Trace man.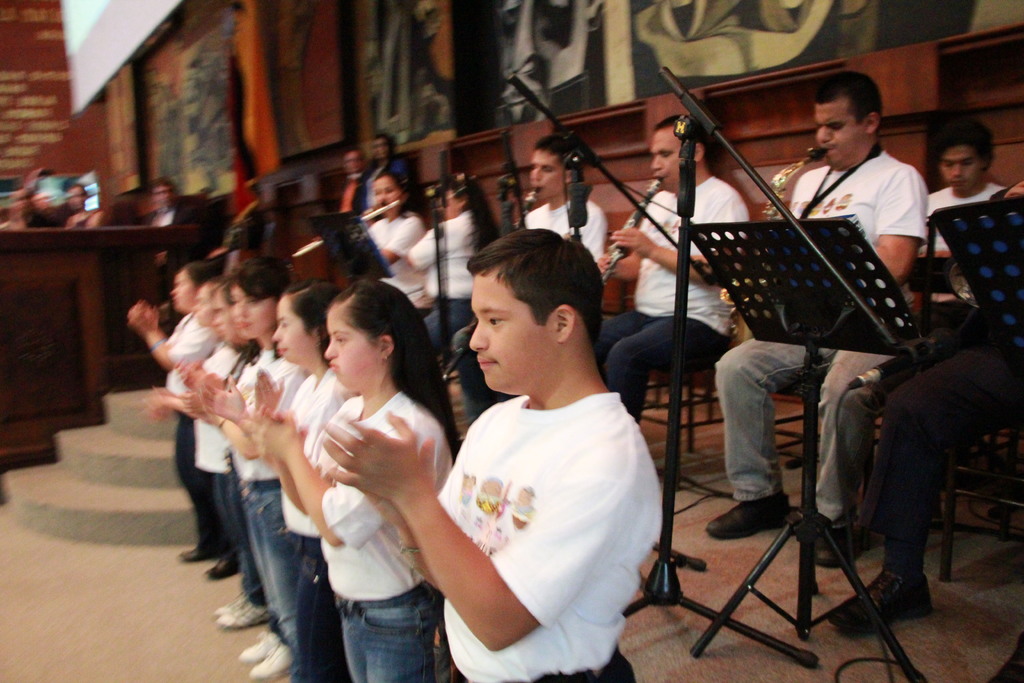
Traced to (449,133,628,425).
